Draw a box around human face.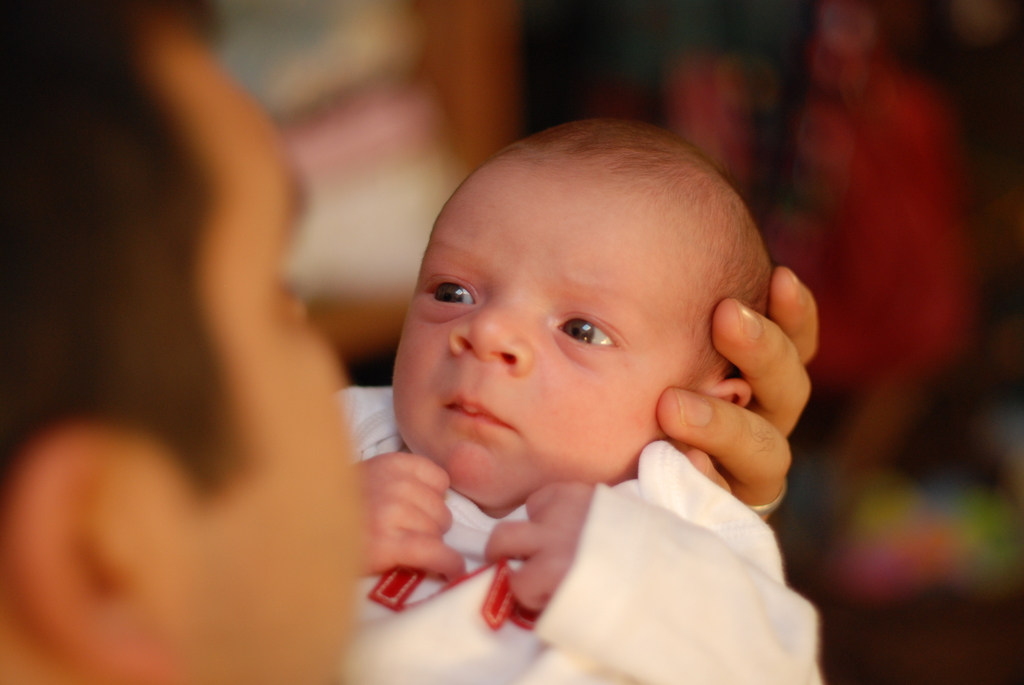
rect(394, 155, 691, 508).
